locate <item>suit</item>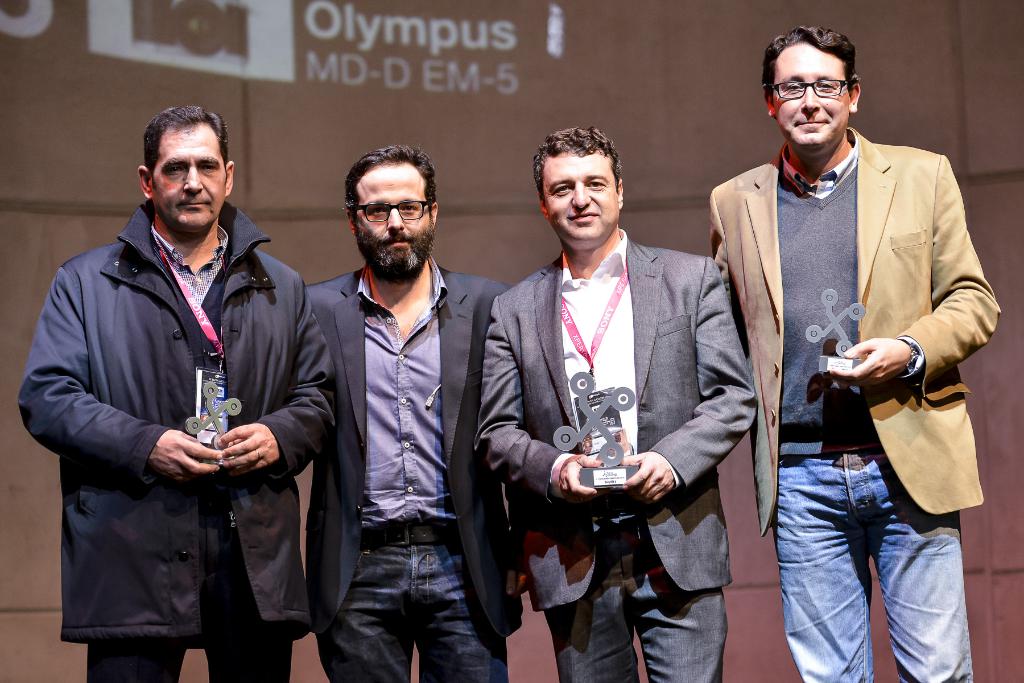
<box>711,120,1009,534</box>
